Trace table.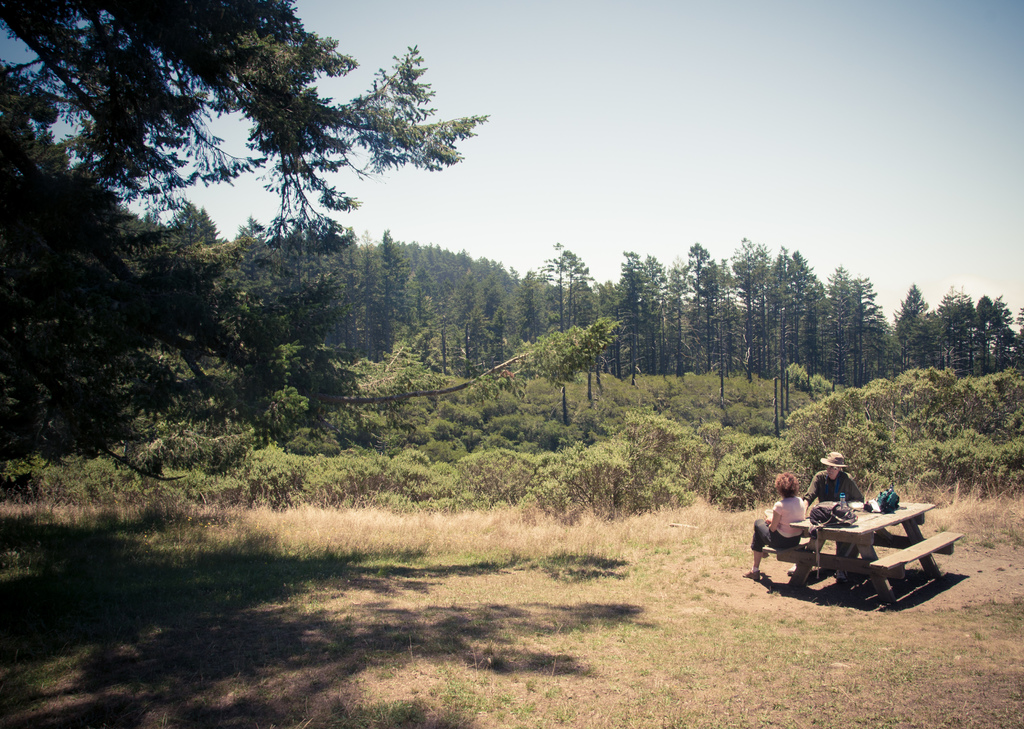
Traced to (x1=791, y1=498, x2=932, y2=607).
